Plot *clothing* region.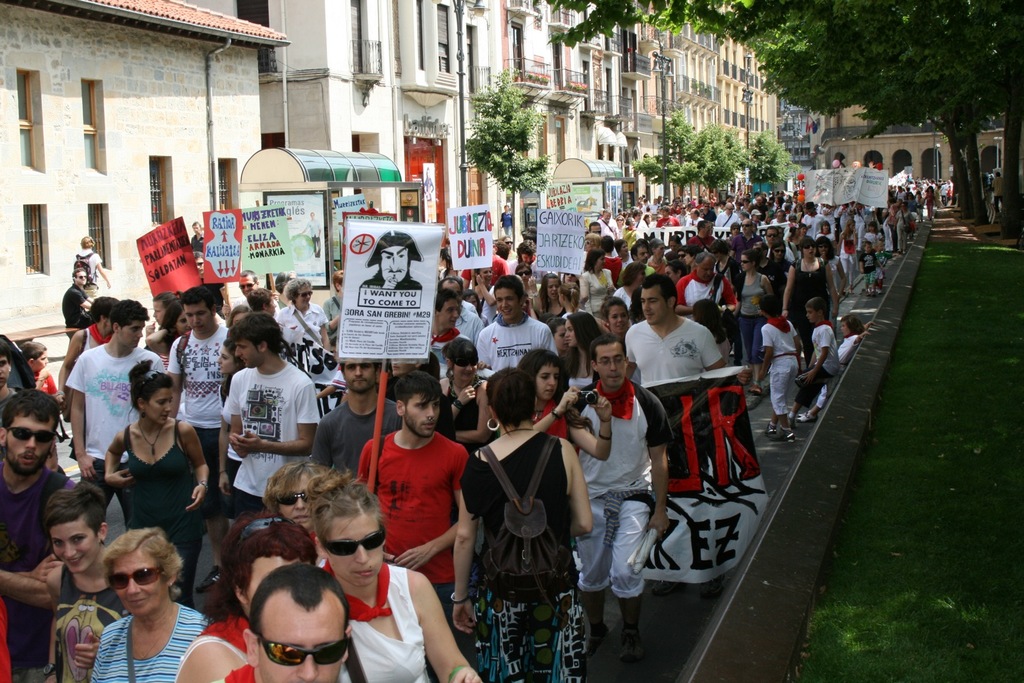
Plotted at select_region(97, 598, 207, 682).
